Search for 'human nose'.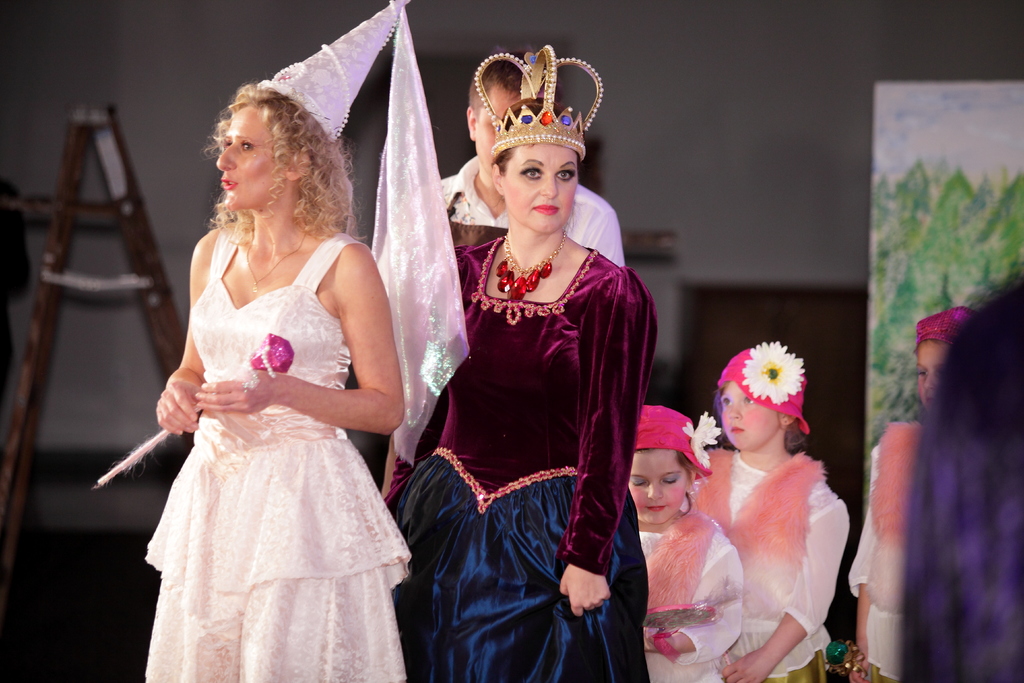
Found at locate(646, 481, 661, 498).
